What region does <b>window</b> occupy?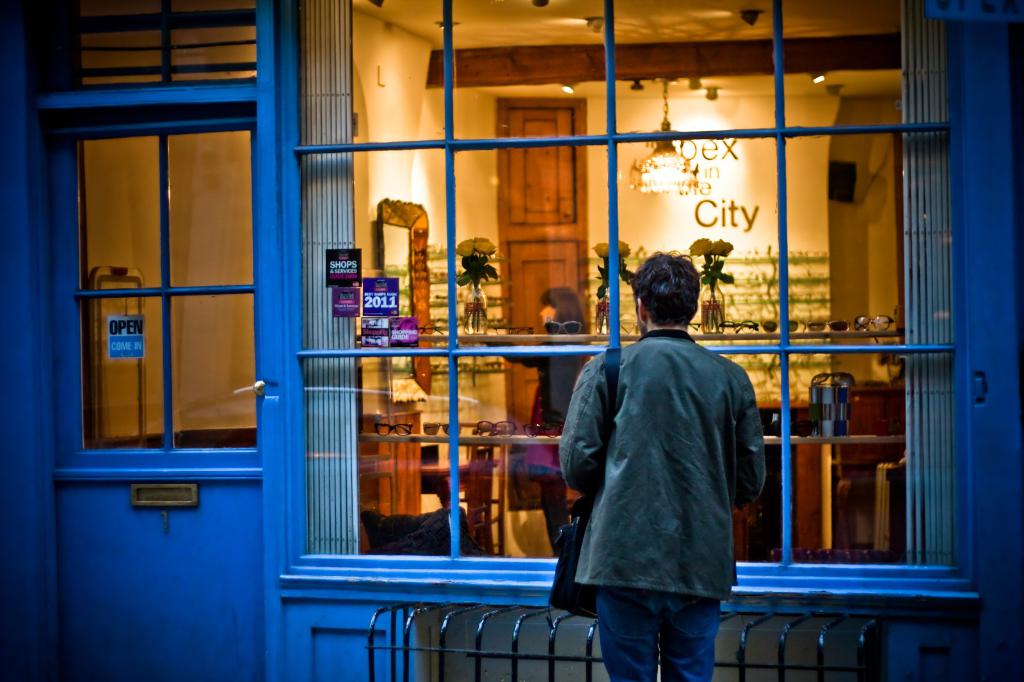
left=52, top=105, right=262, bottom=472.
